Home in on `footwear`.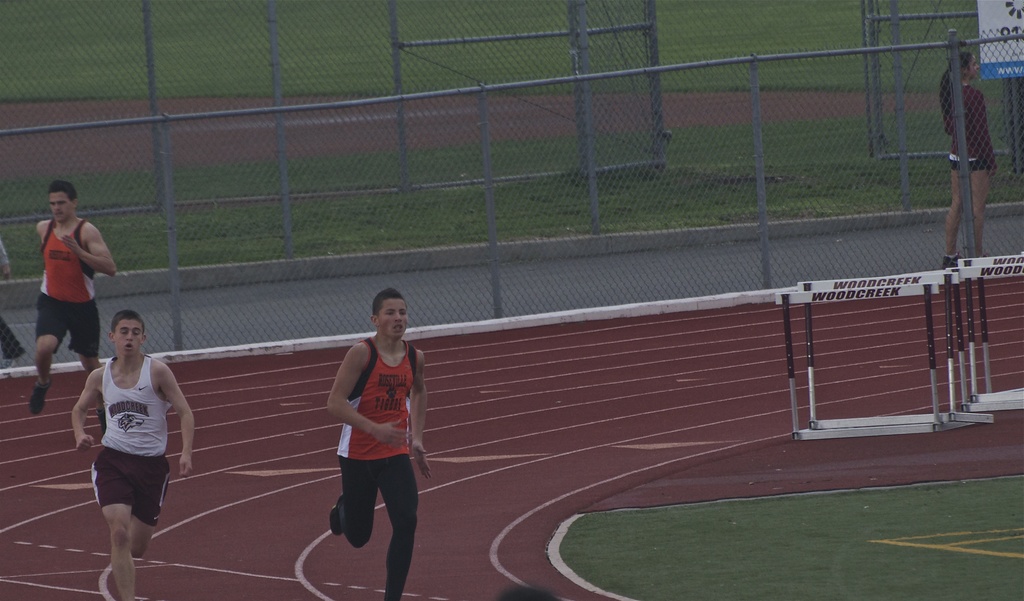
Homed in at region(940, 256, 964, 270).
